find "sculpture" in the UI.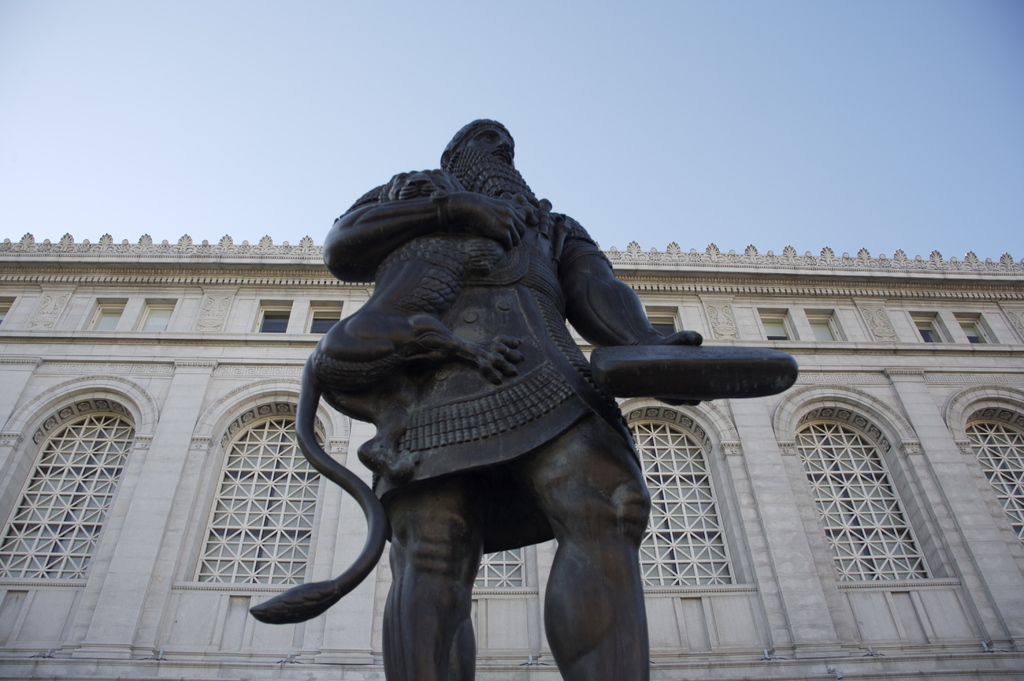
UI element at box=[273, 122, 806, 680].
